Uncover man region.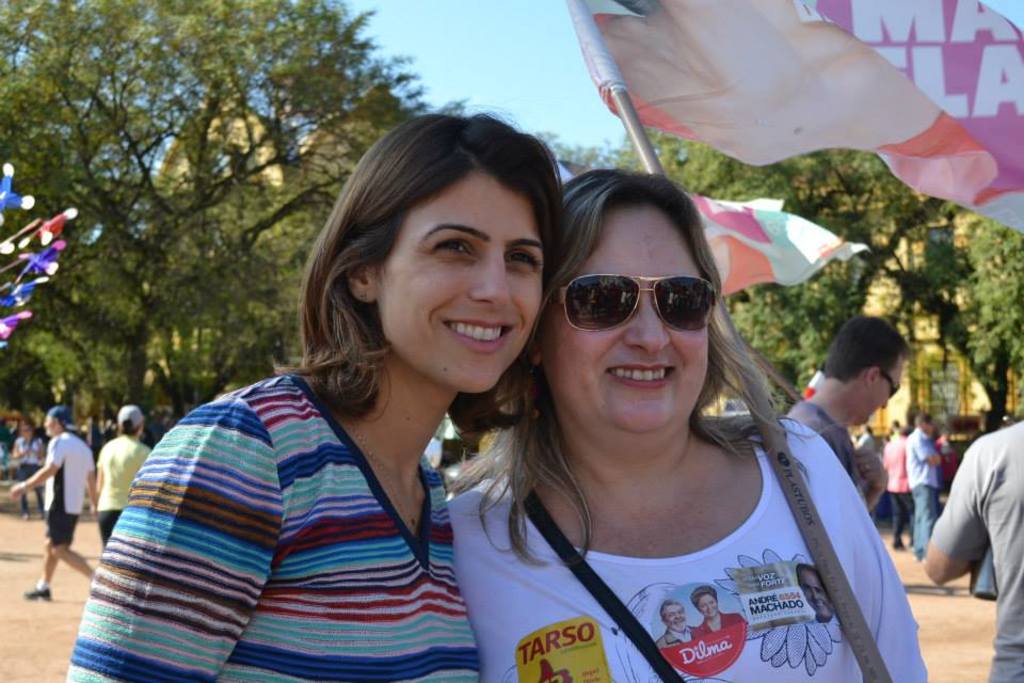
Uncovered: l=797, t=566, r=829, b=619.
